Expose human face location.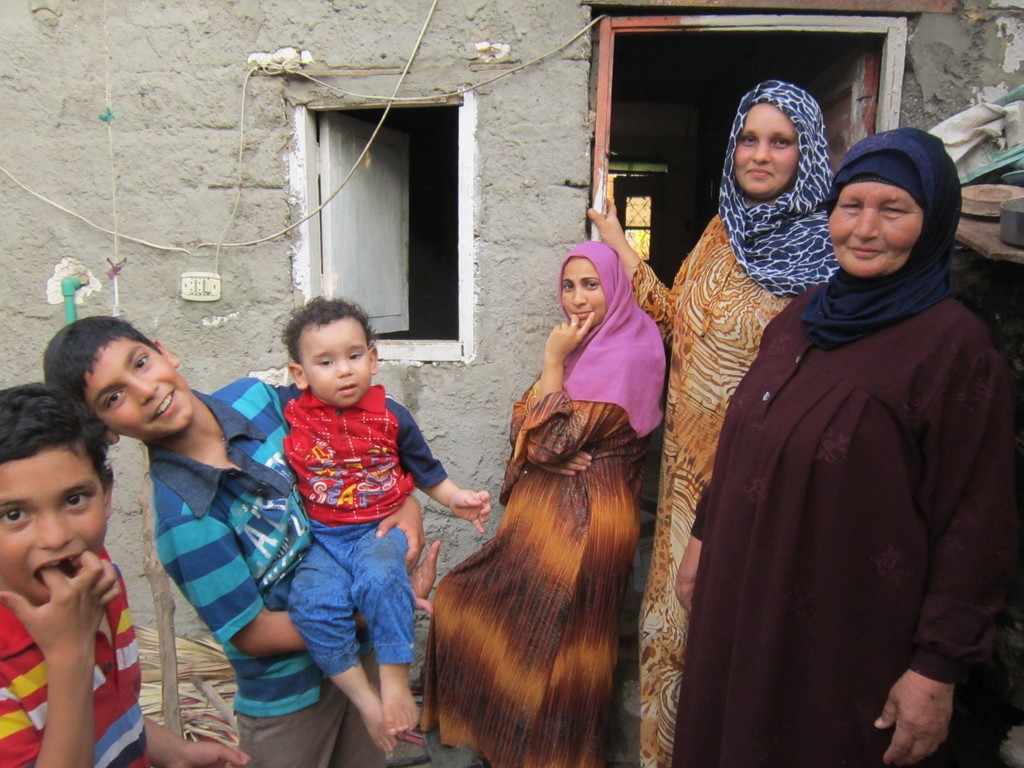
Exposed at x1=0 y1=449 x2=106 y2=606.
